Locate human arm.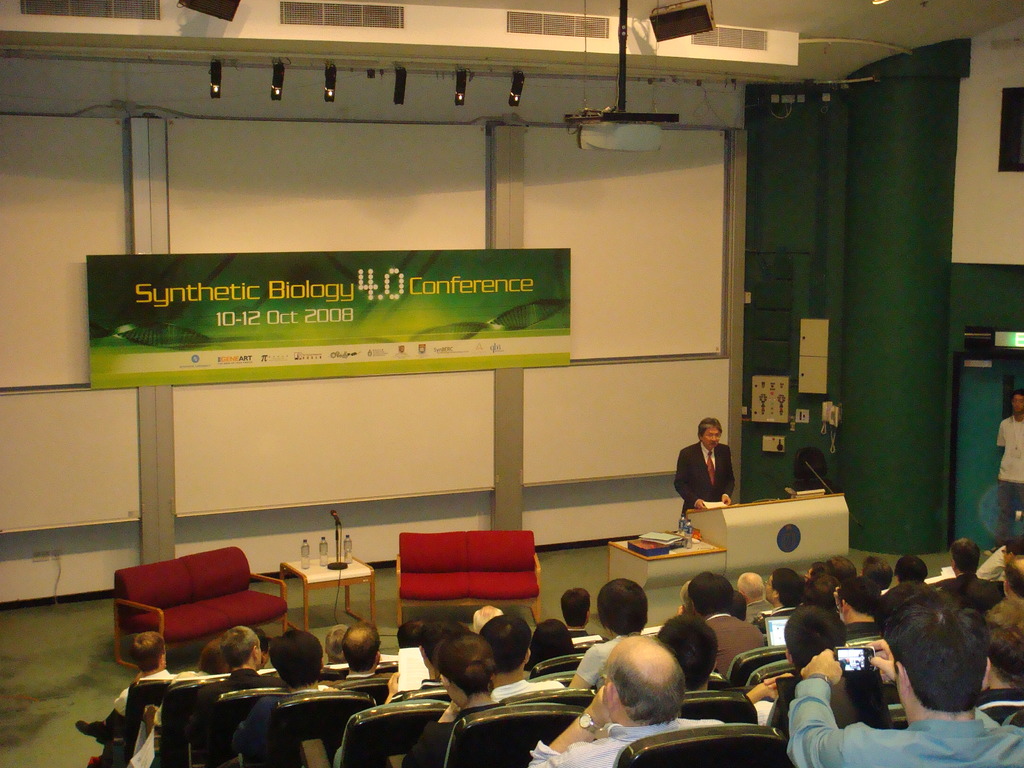
Bounding box: [x1=110, y1=679, x2=136, y2=715].
